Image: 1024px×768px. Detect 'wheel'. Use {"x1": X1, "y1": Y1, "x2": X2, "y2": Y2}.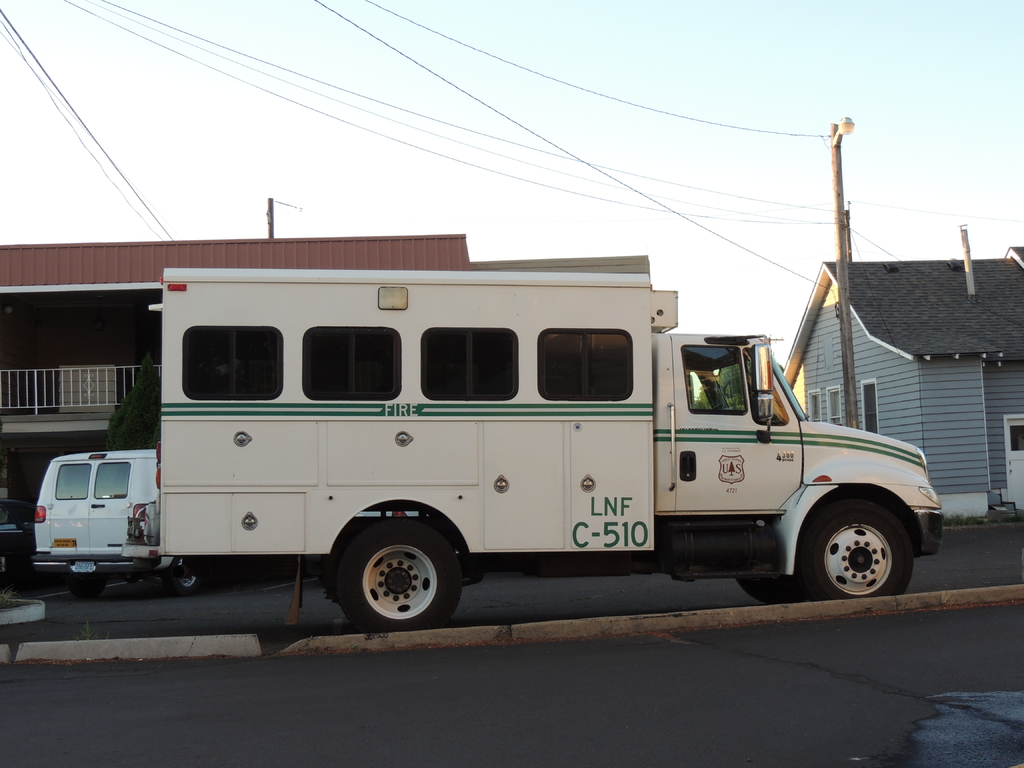
{"x1": 164, "y1": 573, "x2": 196, "y2": 595}.
